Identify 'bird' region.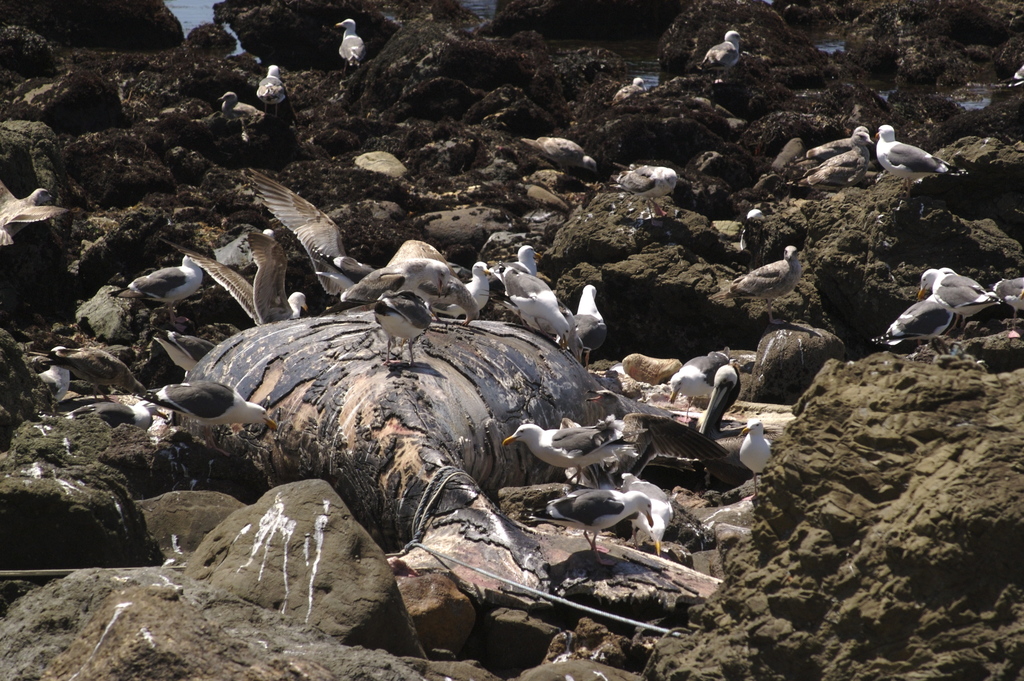
Region: (988,274,1023,336).
